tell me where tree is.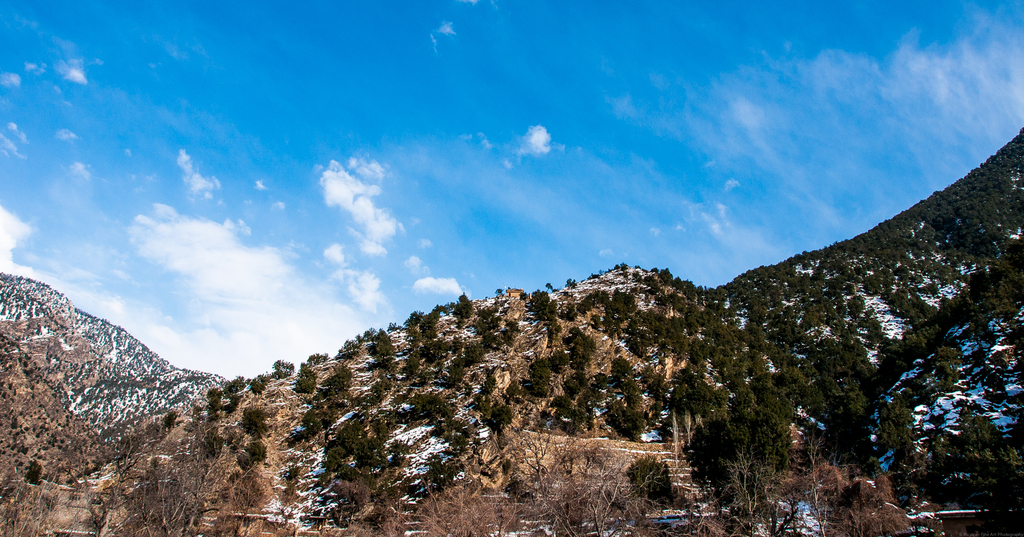
tree is at left=273, top=355, right=294, bottom=376.
